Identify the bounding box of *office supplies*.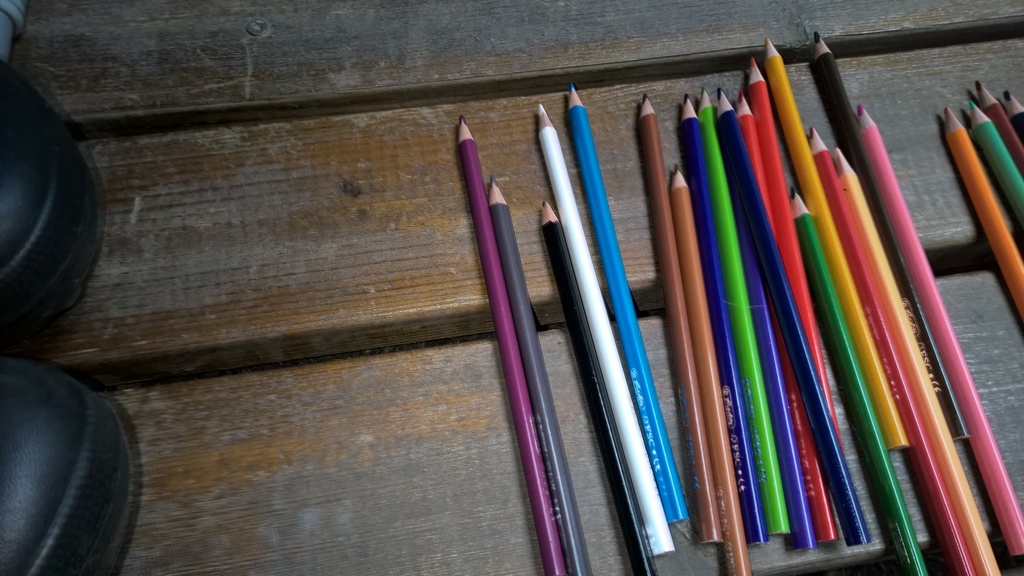
<region>746, 56, 844, 458</region>.
